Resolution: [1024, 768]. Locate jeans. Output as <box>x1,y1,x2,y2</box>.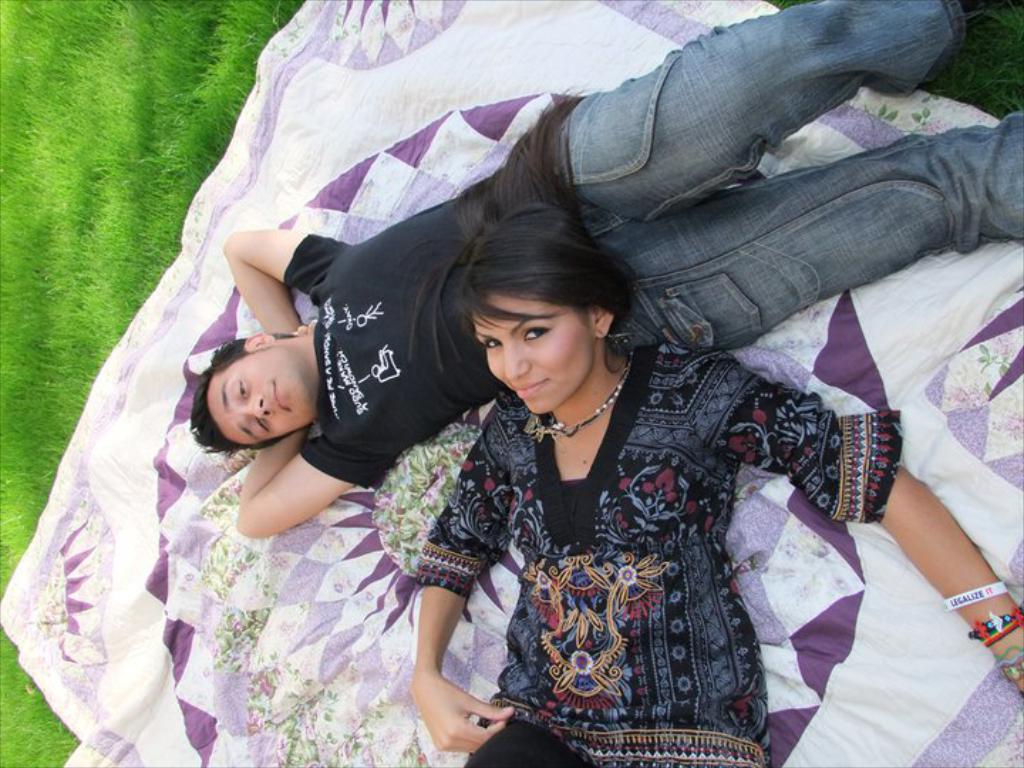
<box>569,0,1023,353</box>.
